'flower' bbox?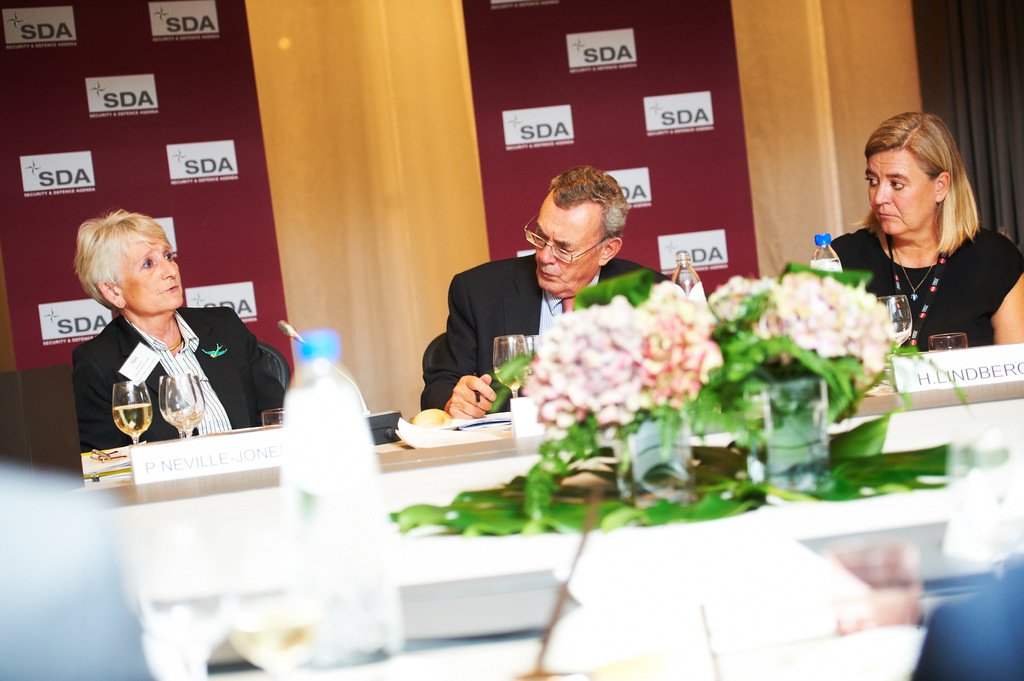
[left=641, top=333, right=672, bottom=360]
